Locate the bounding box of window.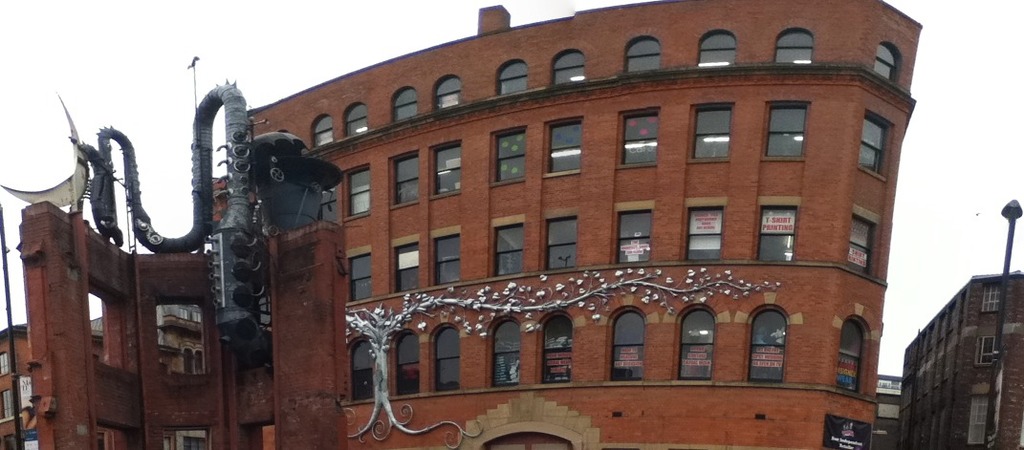
Bounding box: 534:210:587:275.
